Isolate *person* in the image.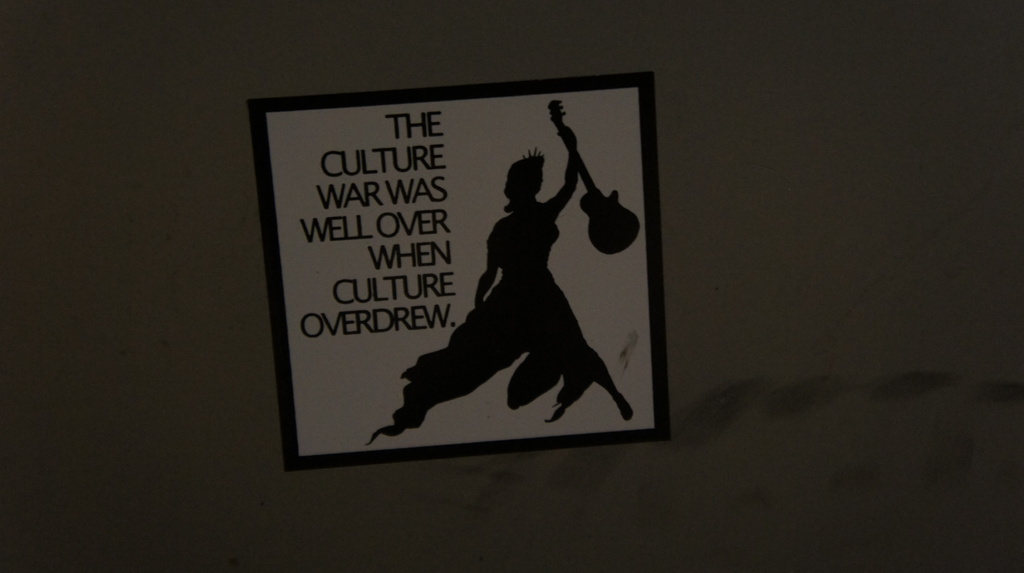
Isolated region: {"x1": 403, "y1": 120, "x2": 614, "y2": 446}.
